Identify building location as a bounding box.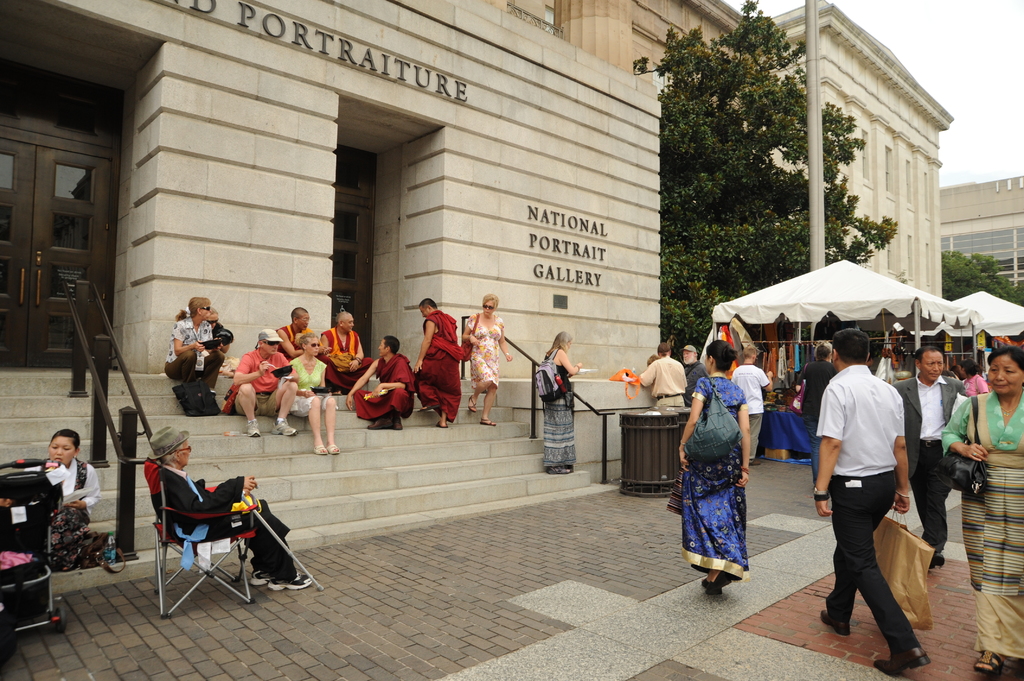
0, 0, 955, 592.
